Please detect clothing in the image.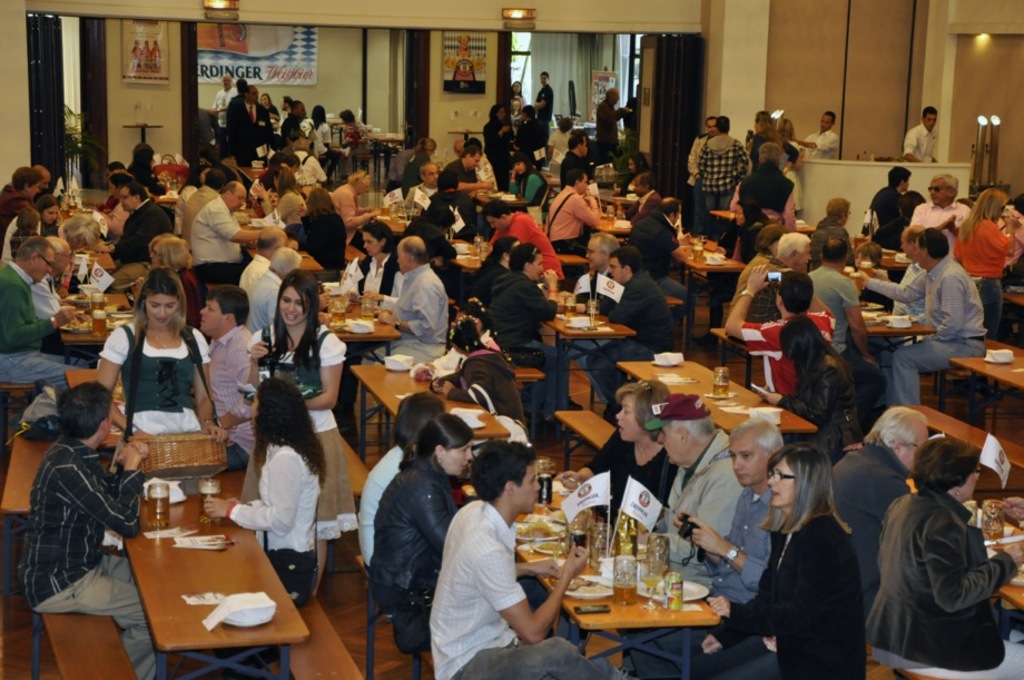
[104, 204, 127, 230].
